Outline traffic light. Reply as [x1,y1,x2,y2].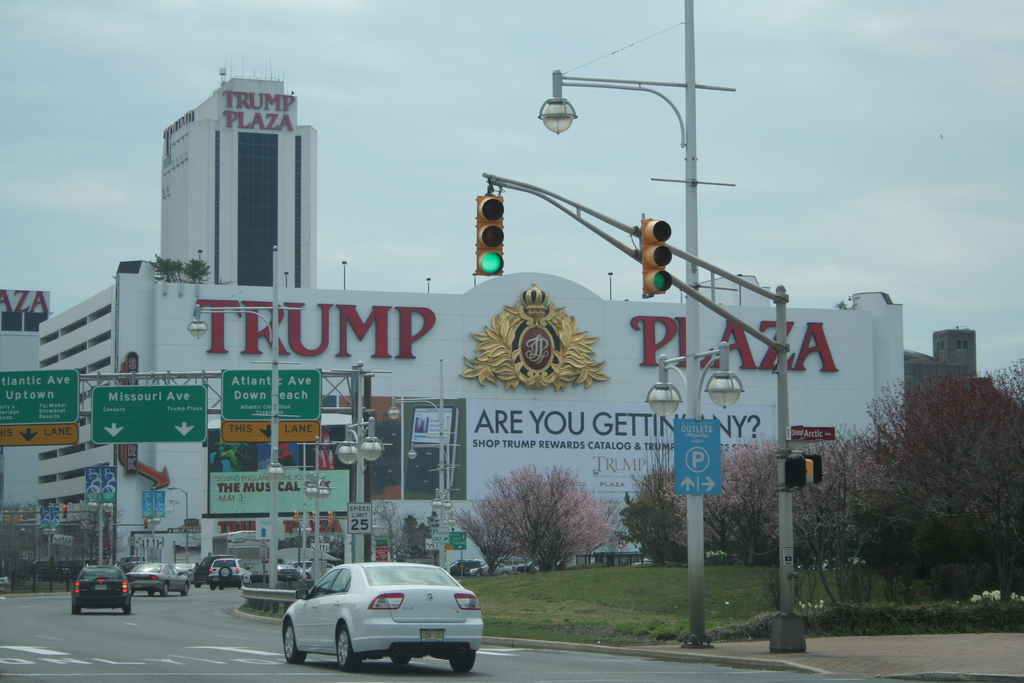
[294,511,298,522].
